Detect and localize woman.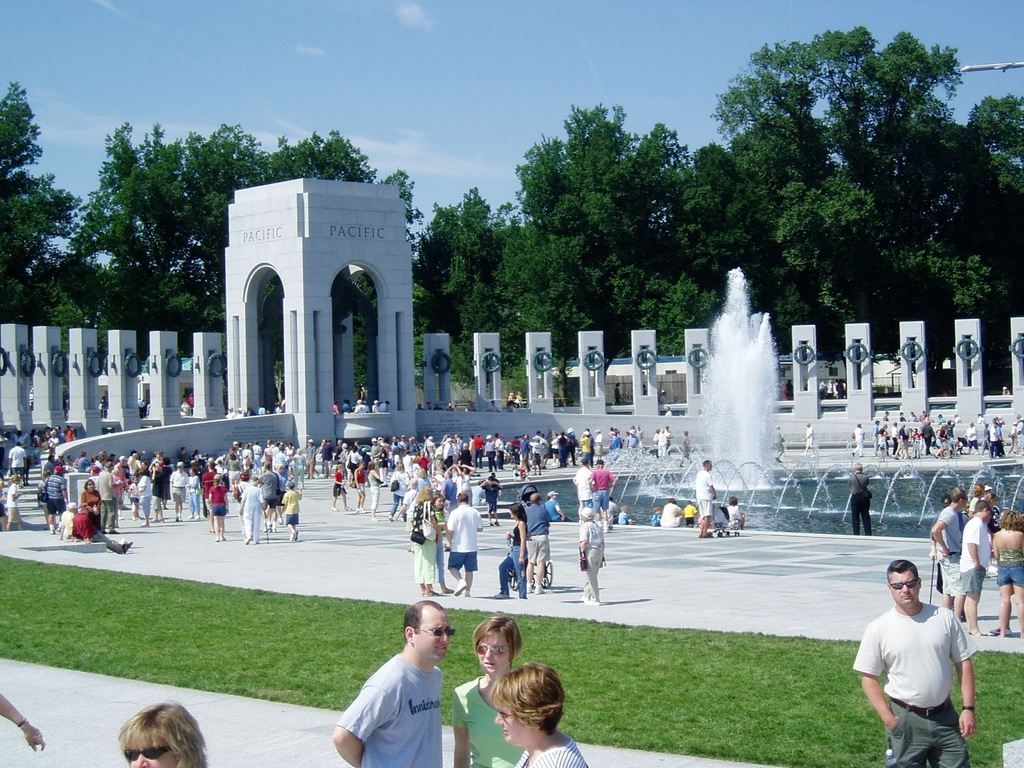
Localized at (left=413, top=490, right=436, bottom=591).
